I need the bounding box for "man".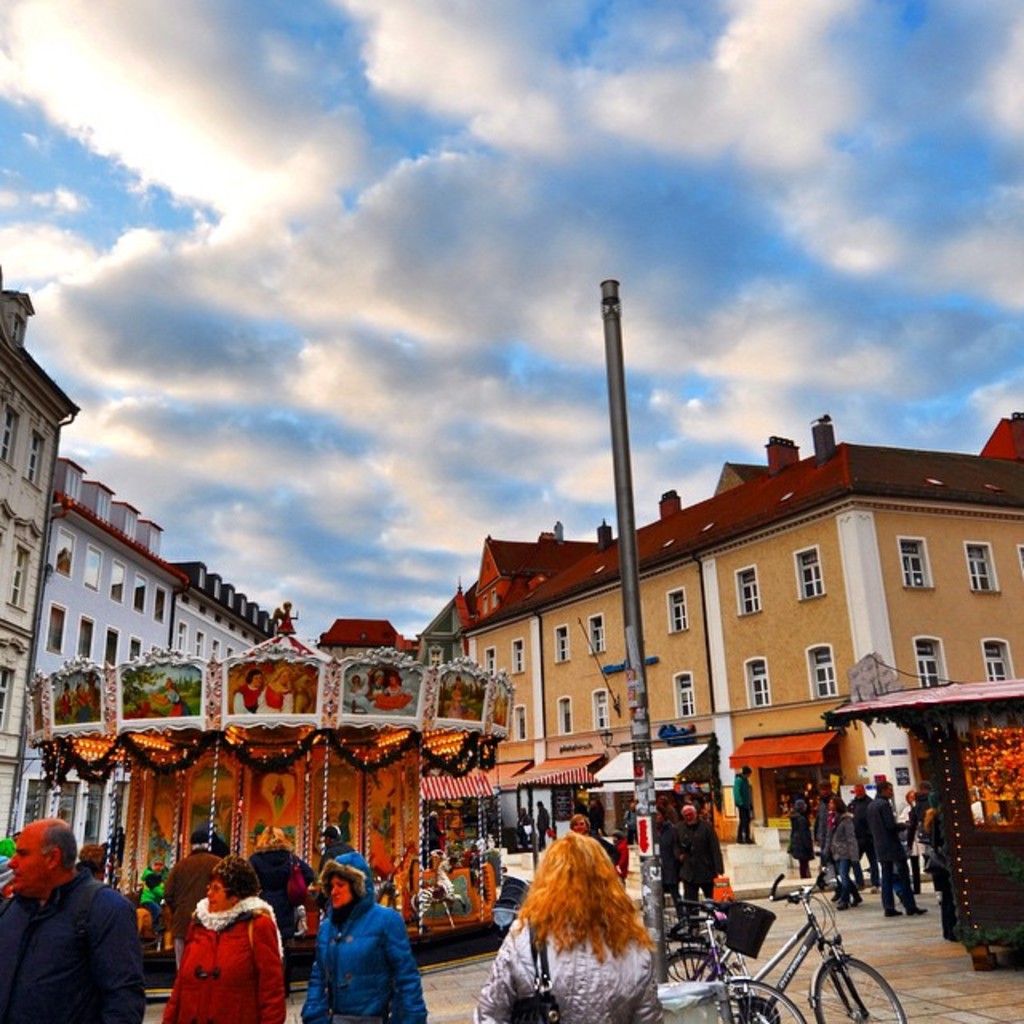
Here it is: [314,819,378,870].
